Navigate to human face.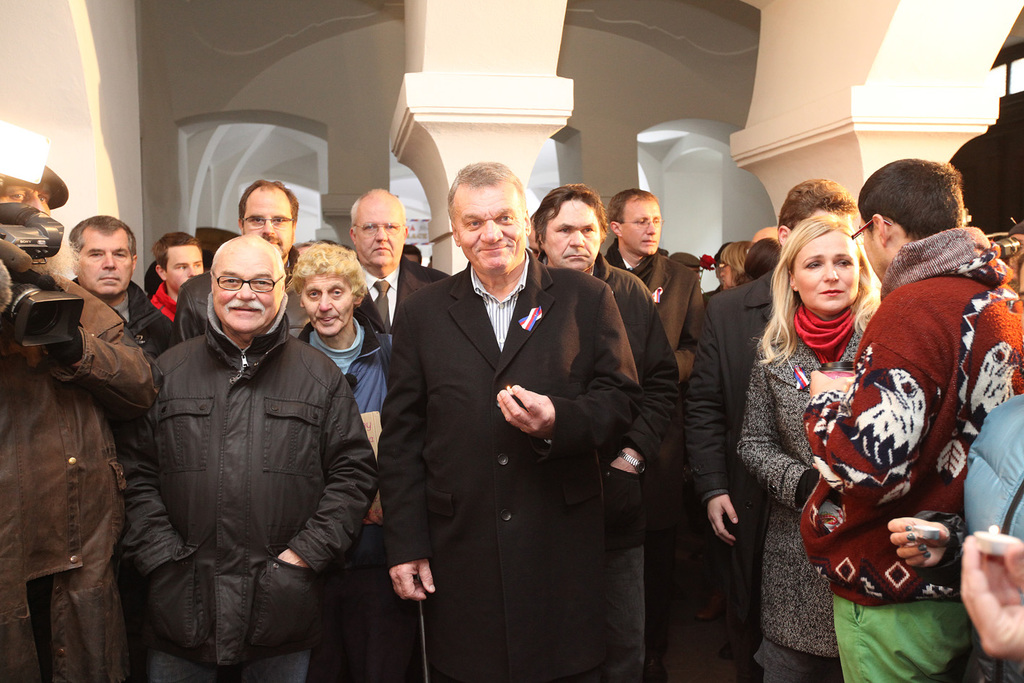
Navigation target: region(5, 184, 53, 211).
